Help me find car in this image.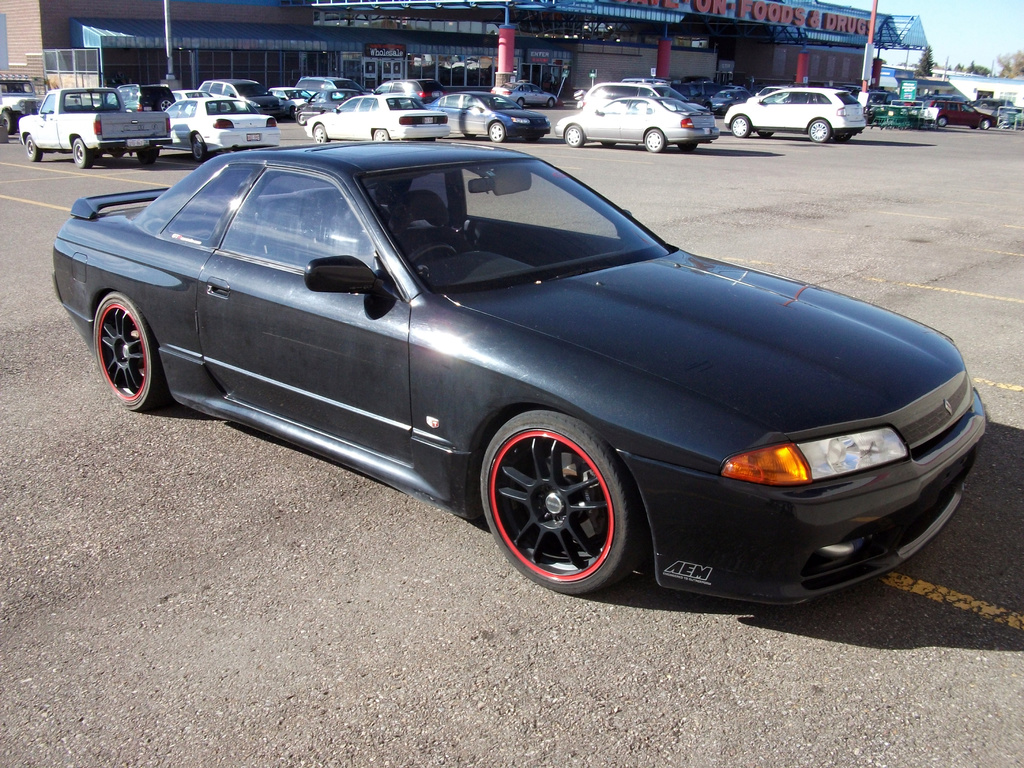
Found it: {"x1": 164, "y1": 90, "x2": 284, "y2": 166}.
